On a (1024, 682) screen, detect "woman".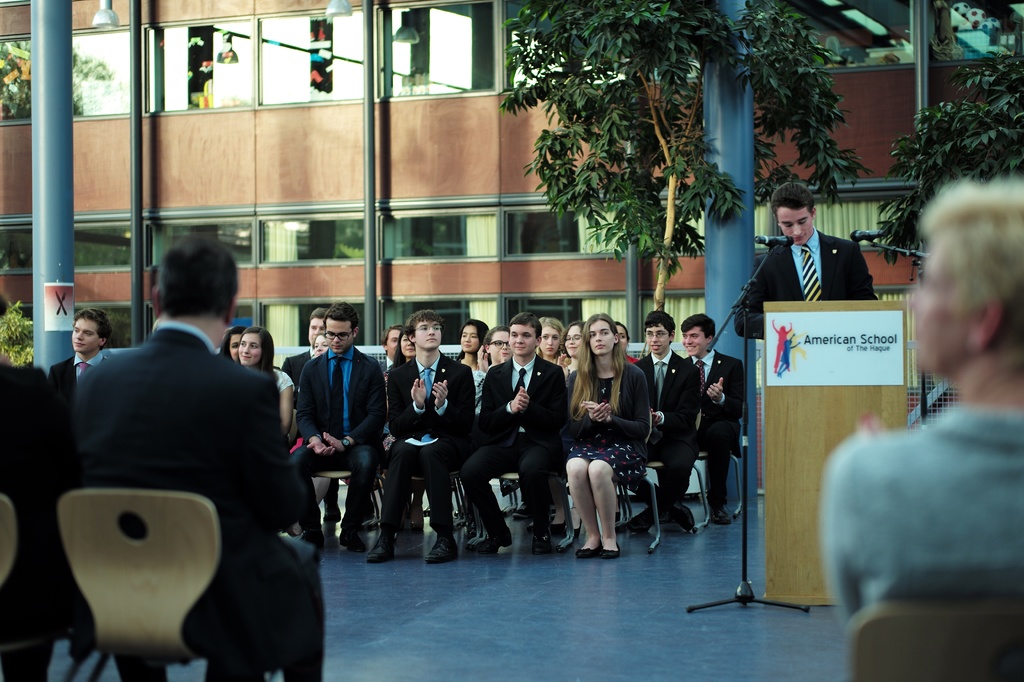
rect(316, 335, 383, 540).
